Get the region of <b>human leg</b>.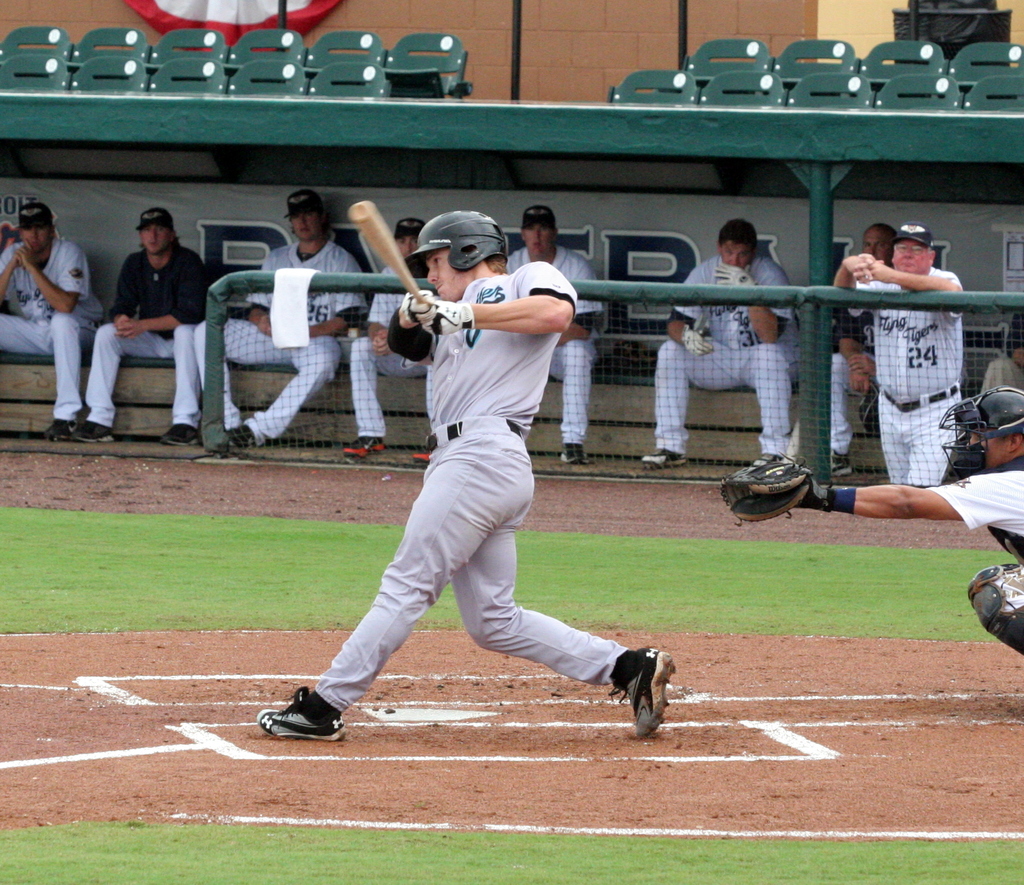
select_region(155, 325, 199, 442).
